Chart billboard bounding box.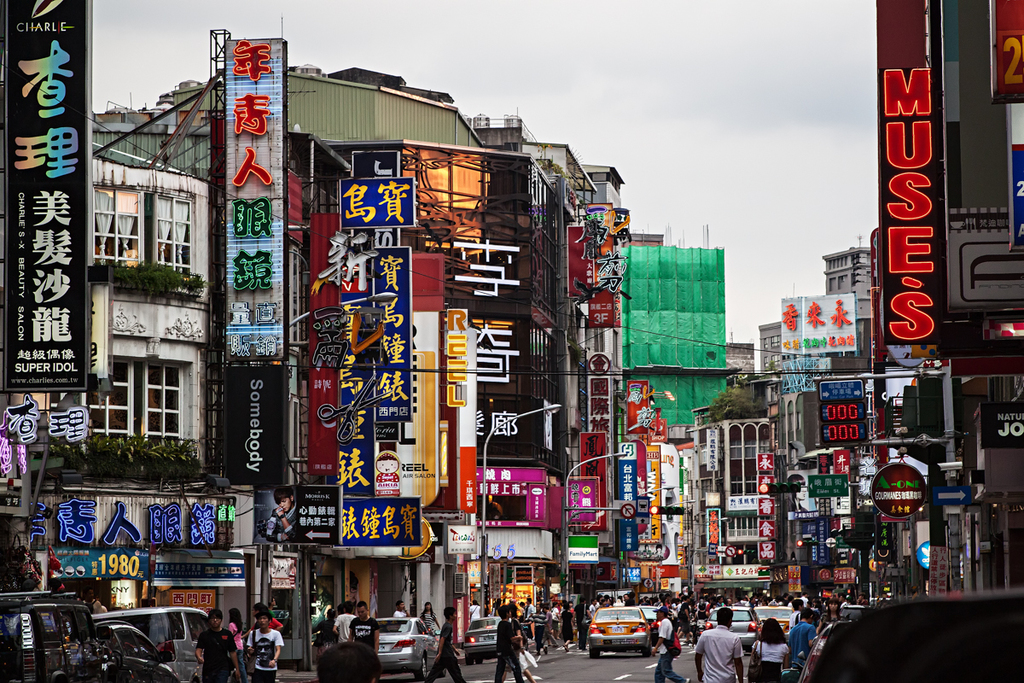
Charted: <box>557,473,610,531</box>.
